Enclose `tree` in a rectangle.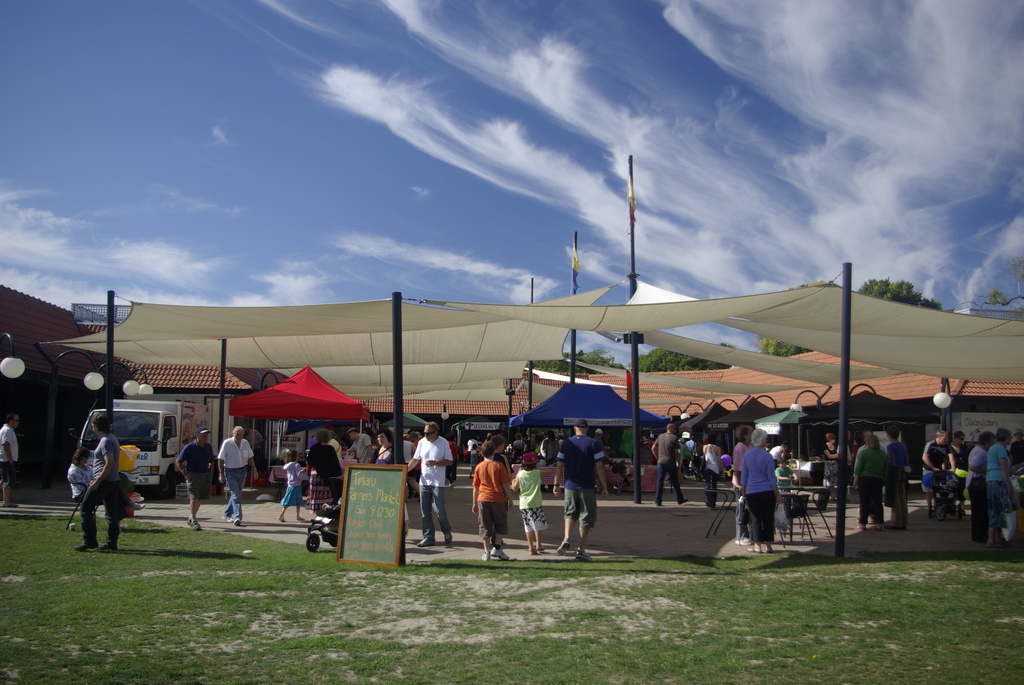
locate(755, 281, 845, 357).
